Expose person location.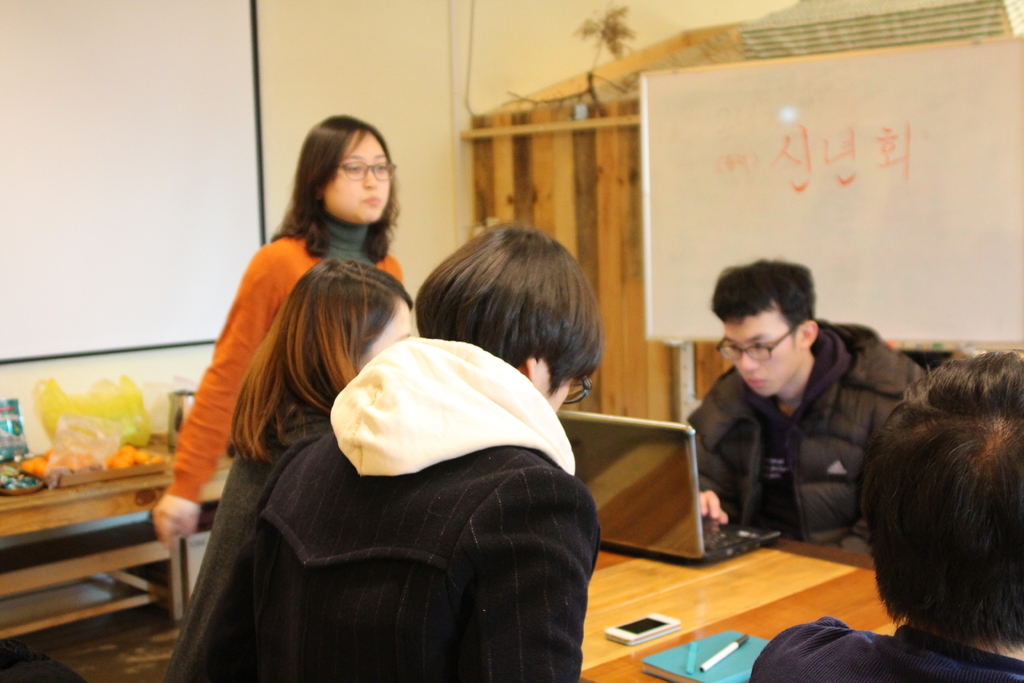
Exposed at x1=688, y1=258, x2=920, y2=529.
